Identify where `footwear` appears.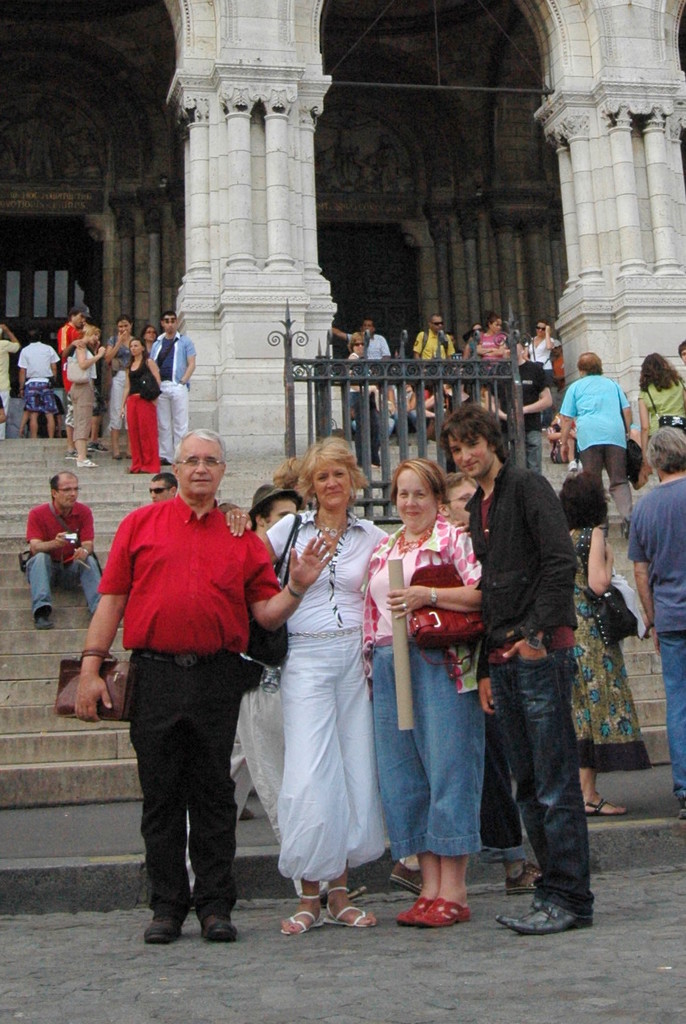
Appears at [x1=505, y1=861, x2=545, y2=891].
